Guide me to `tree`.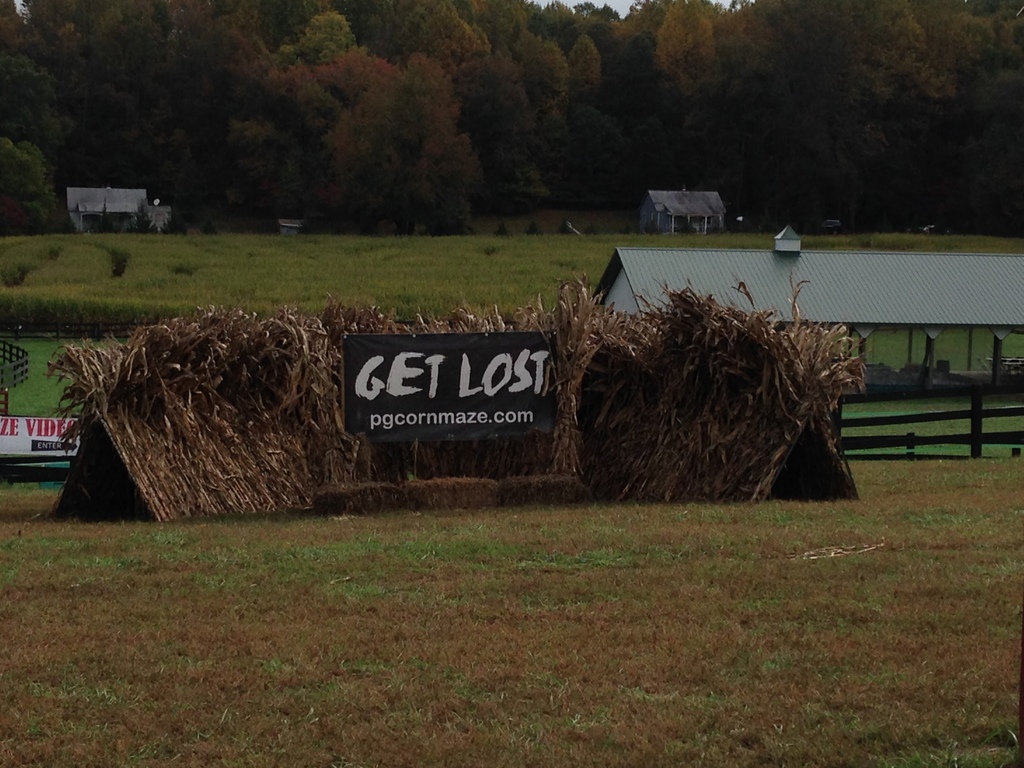
Guidance: 462/37/538/159.
